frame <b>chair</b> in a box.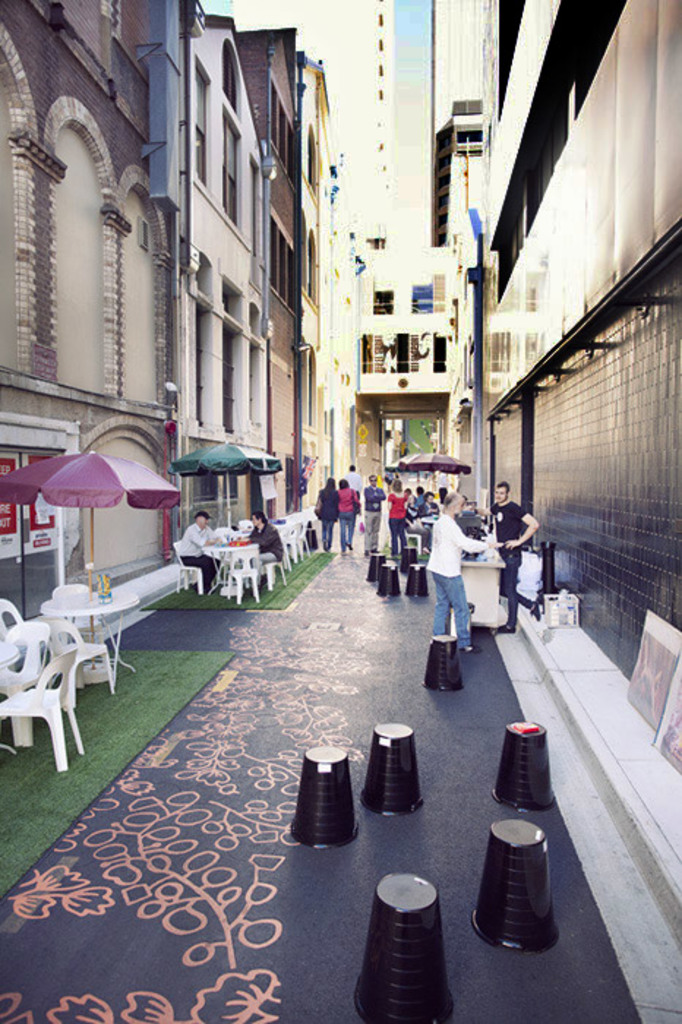
crop(173, 544, 205, 594).
